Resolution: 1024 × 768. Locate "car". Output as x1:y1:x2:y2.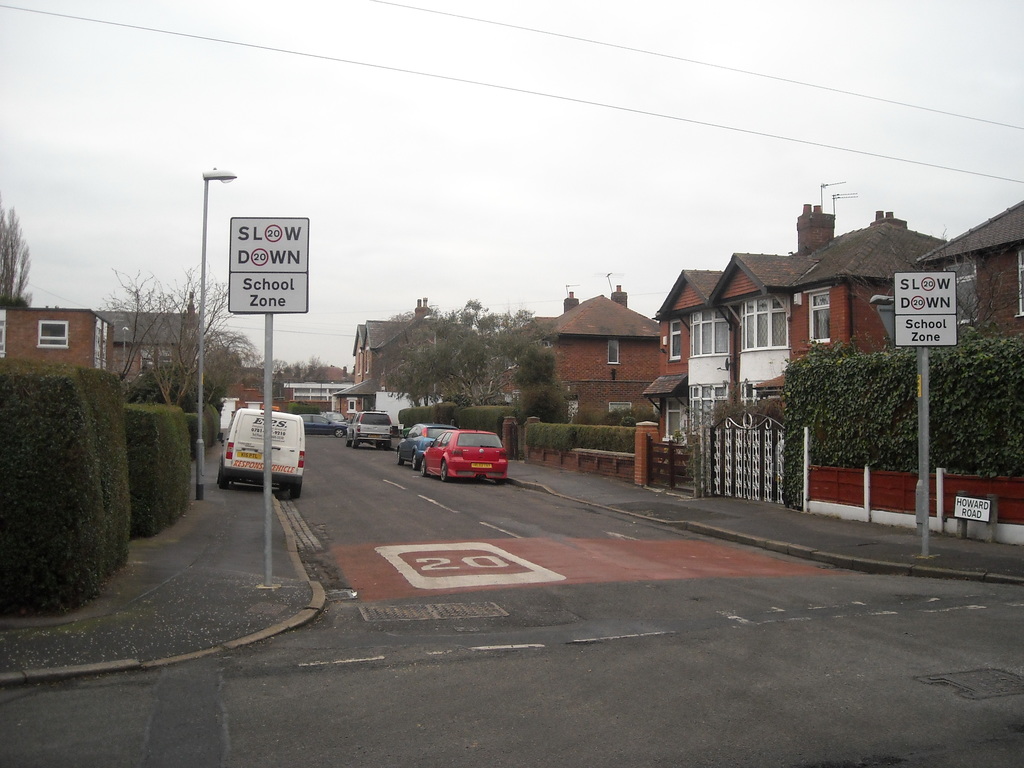
344:406:395:445.
